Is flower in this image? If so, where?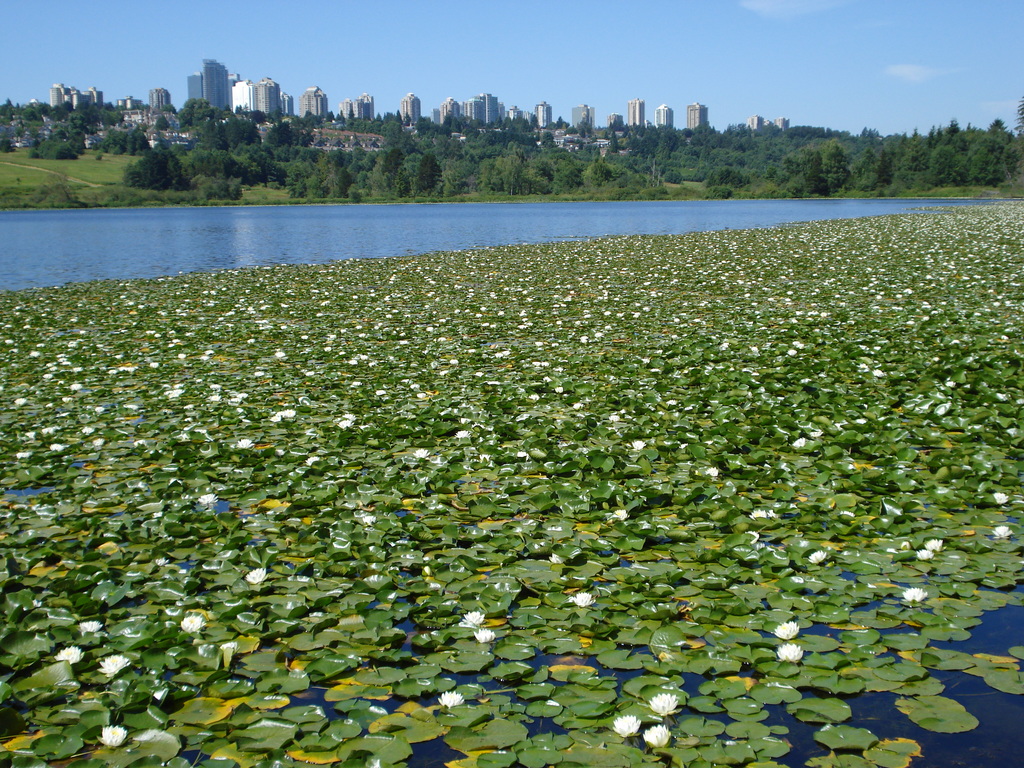
Yes, at rect(638, 724, 666, 749).
